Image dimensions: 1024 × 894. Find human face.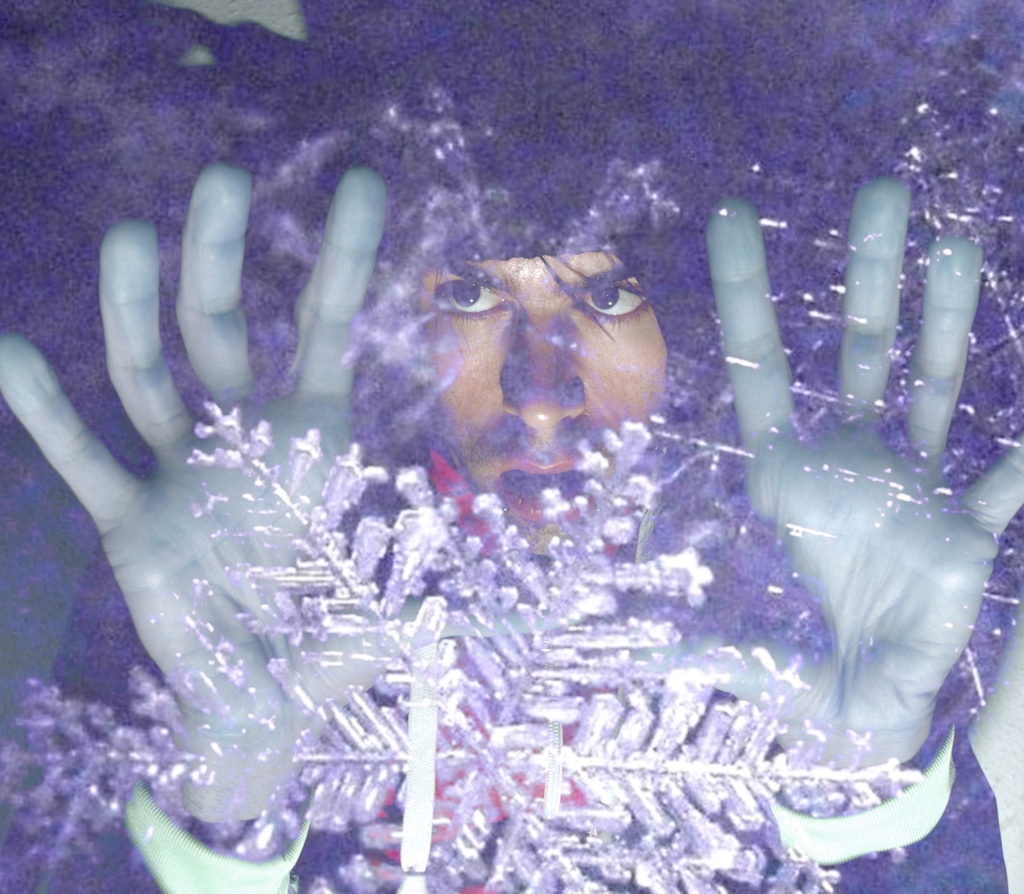
{"left": 415, "top": 252, "right": 664, "bottom": 553}.
